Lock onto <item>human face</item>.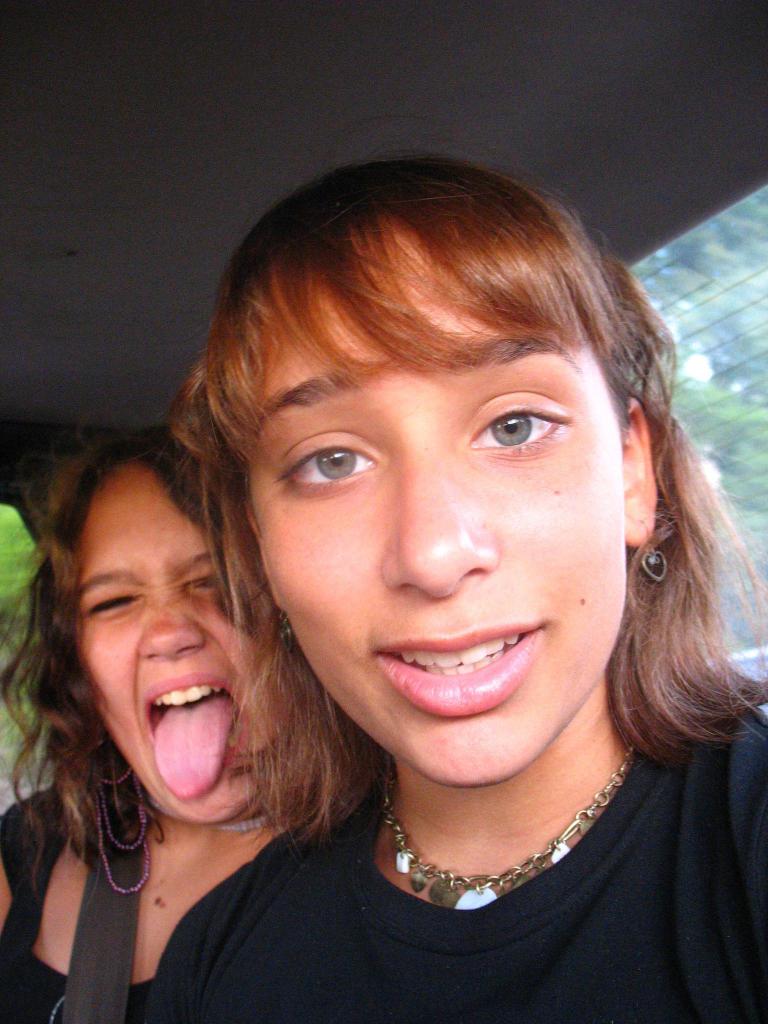
Locked: select_region(75, 465, 259, 825).
